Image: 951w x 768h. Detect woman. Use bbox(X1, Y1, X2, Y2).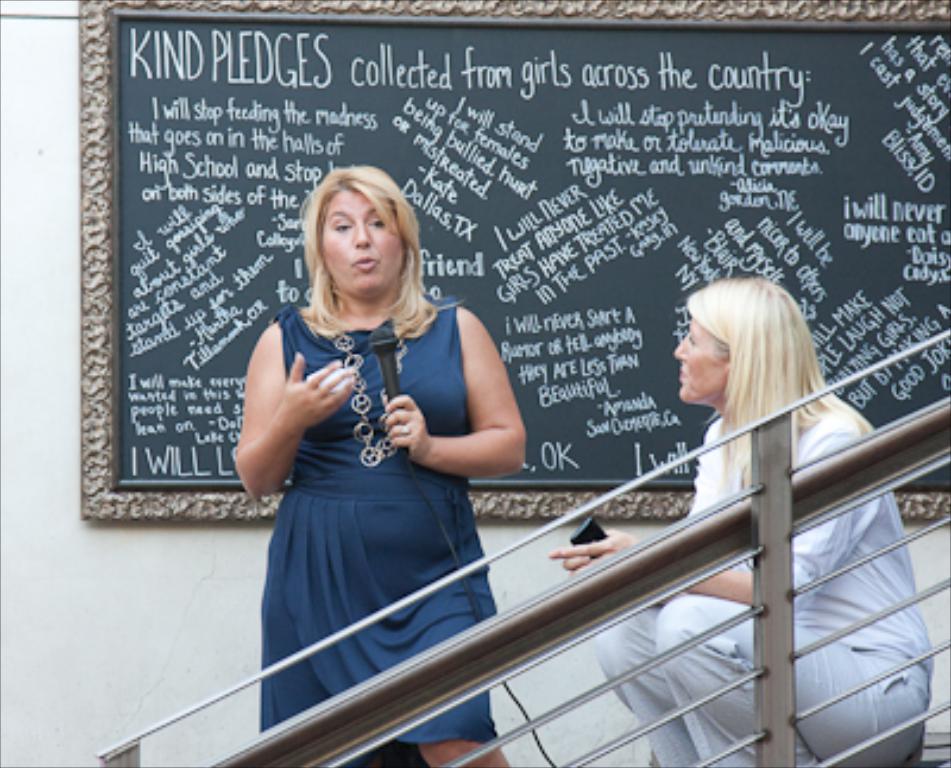
bbox(223, 164, 530, 711).
